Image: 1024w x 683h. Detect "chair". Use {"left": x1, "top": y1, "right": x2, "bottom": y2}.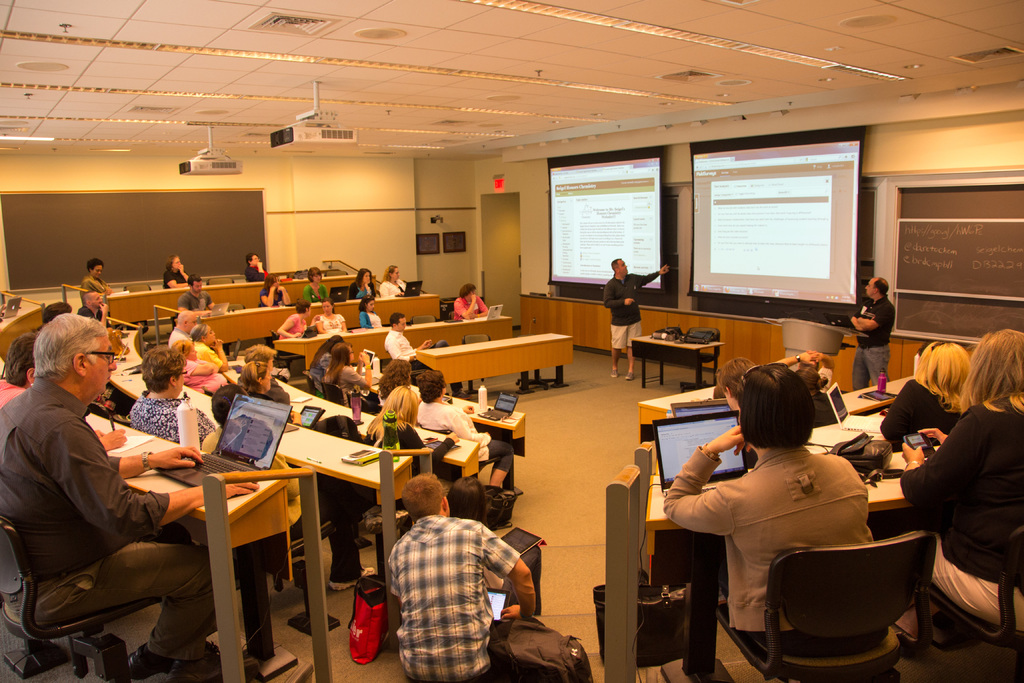
{"left": 688, "top": 325, "right": 723, "bottom": 384}.
